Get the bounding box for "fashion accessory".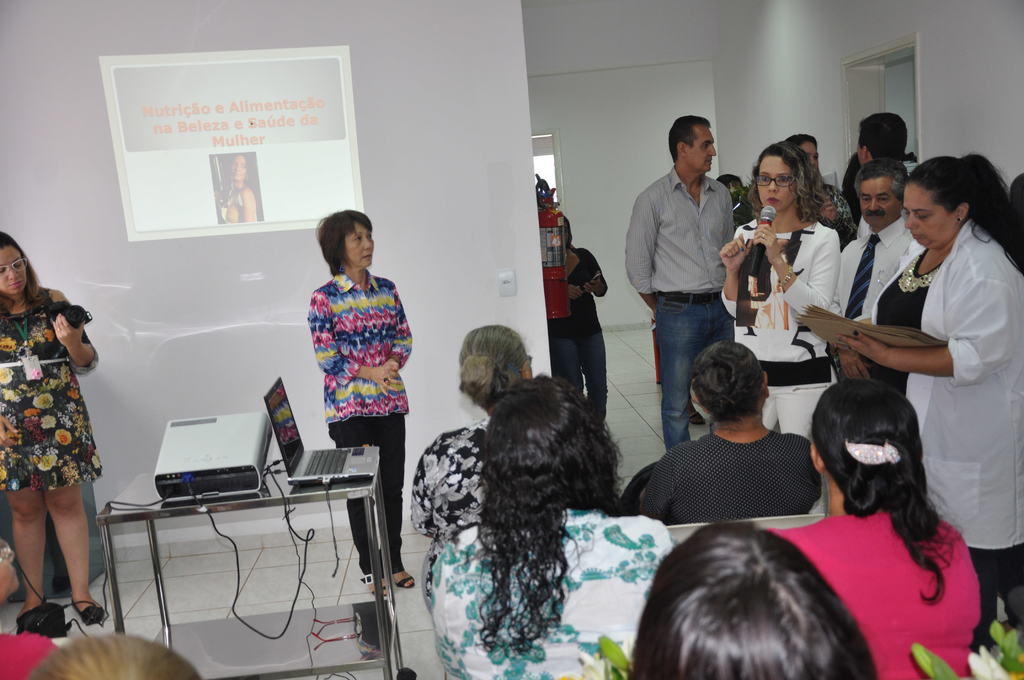
[left=740, top=246, right=744, bottom=251].
